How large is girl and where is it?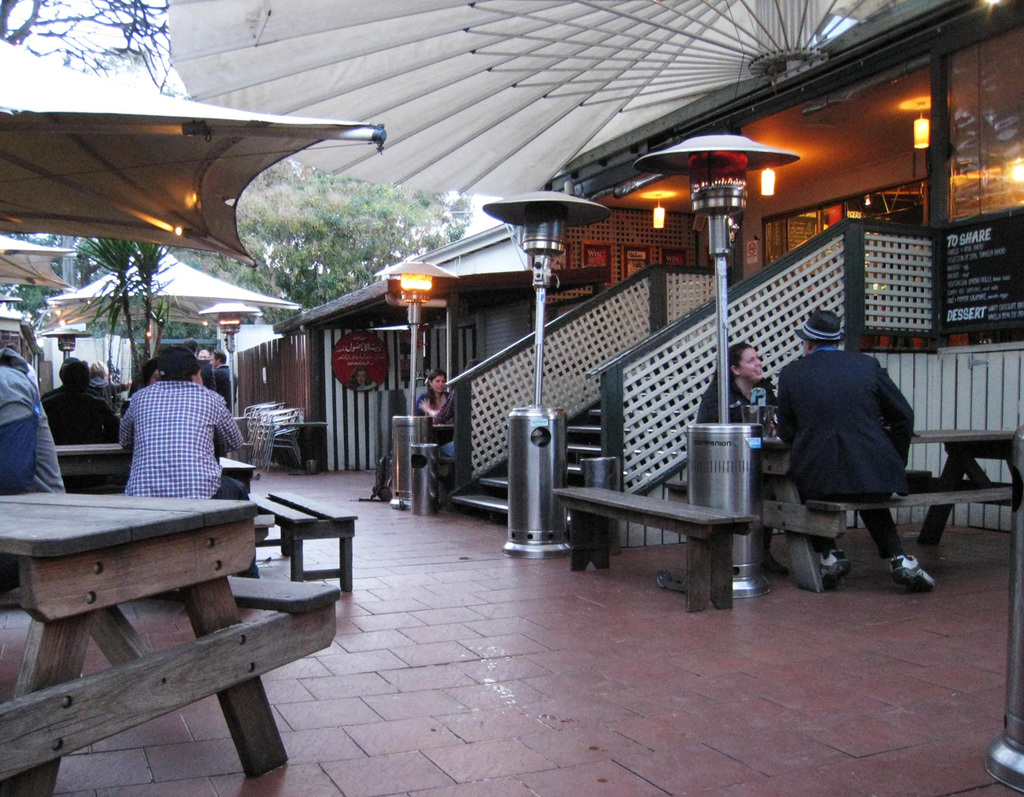
Bounding box: crop(702, 341, 780, 575).
